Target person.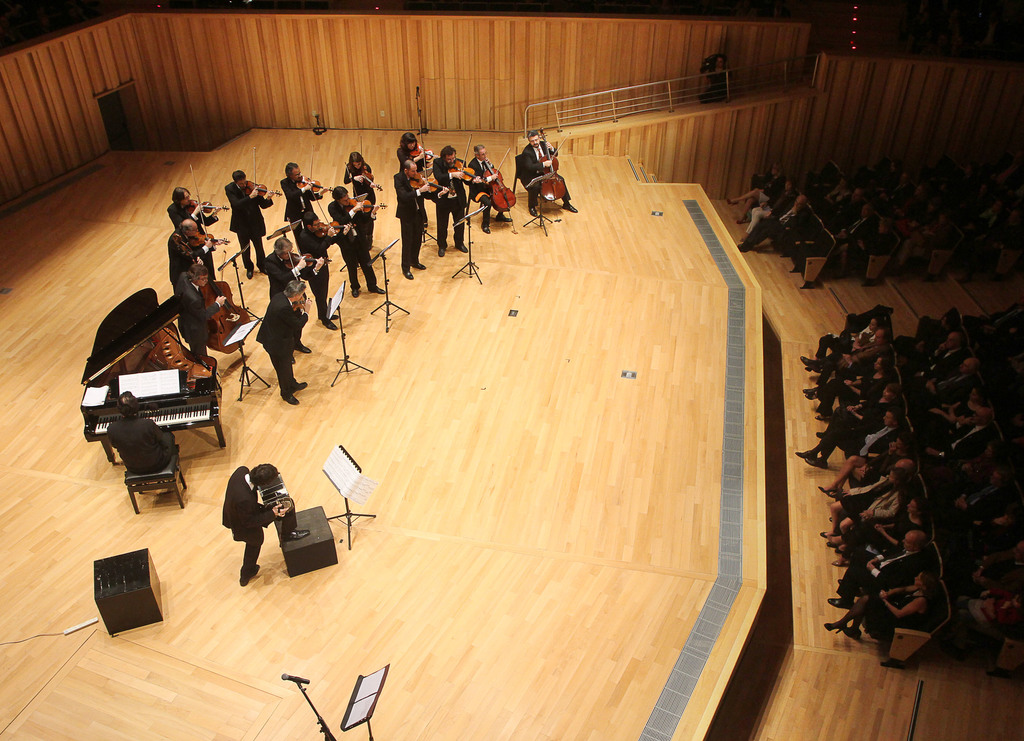
Target region: 213/461/286/587.
